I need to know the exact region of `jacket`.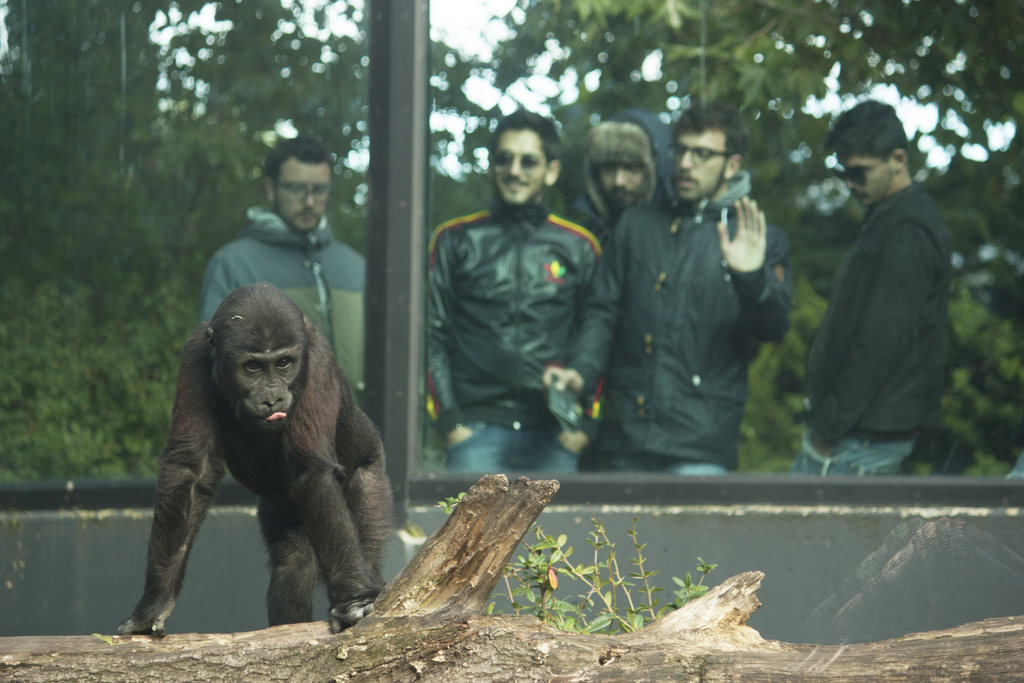
Region: region(196, 202, 371, 411).
